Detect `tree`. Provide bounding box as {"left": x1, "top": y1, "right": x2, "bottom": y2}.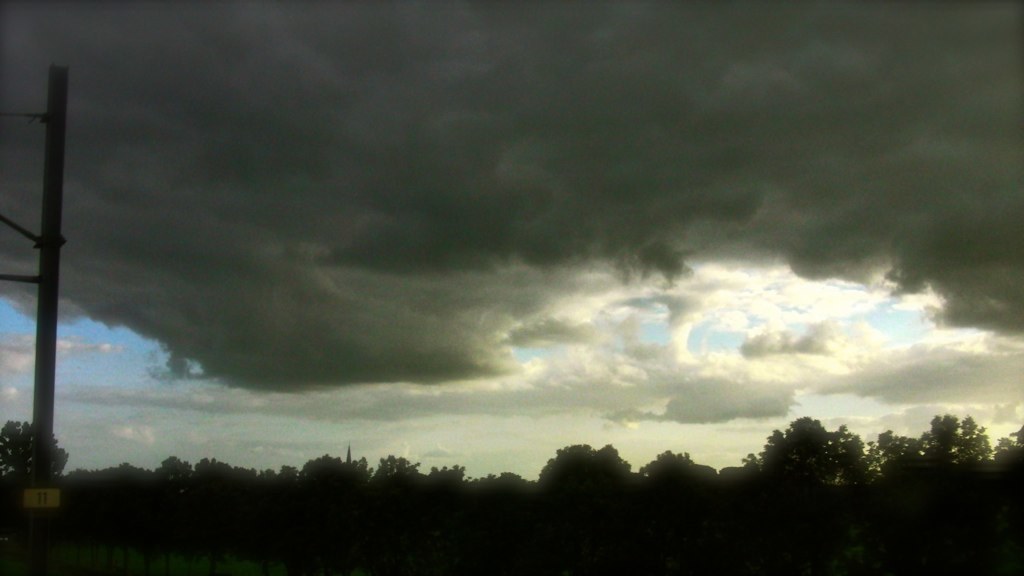
{"left": 637, "top": 445, "right": 715, "bottom": 484}.
